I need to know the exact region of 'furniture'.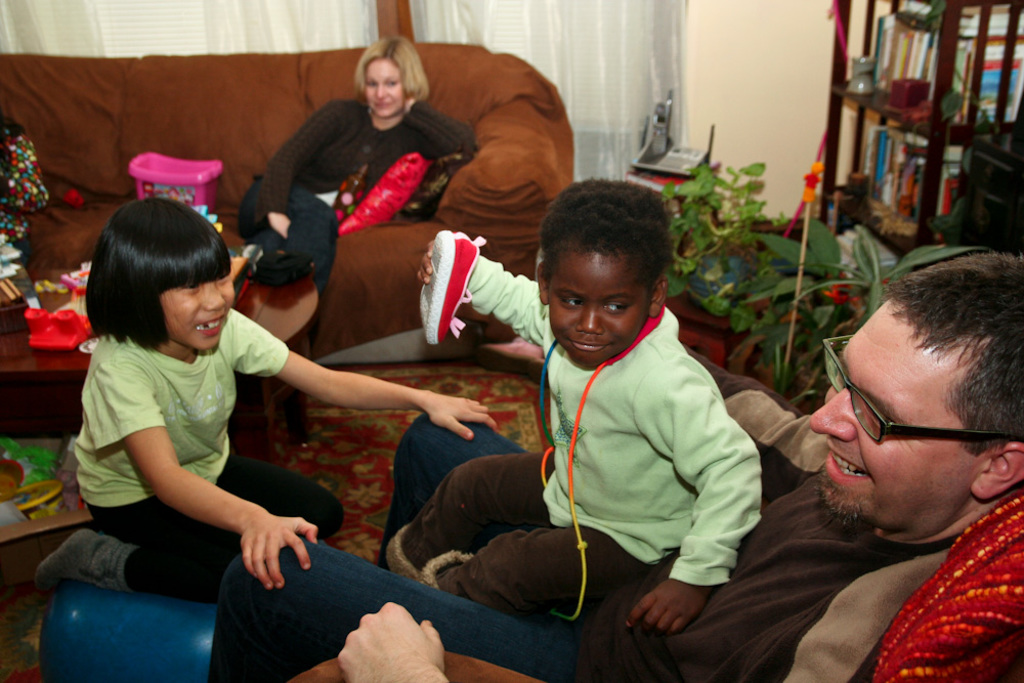
Region: 36 578 218 682.
